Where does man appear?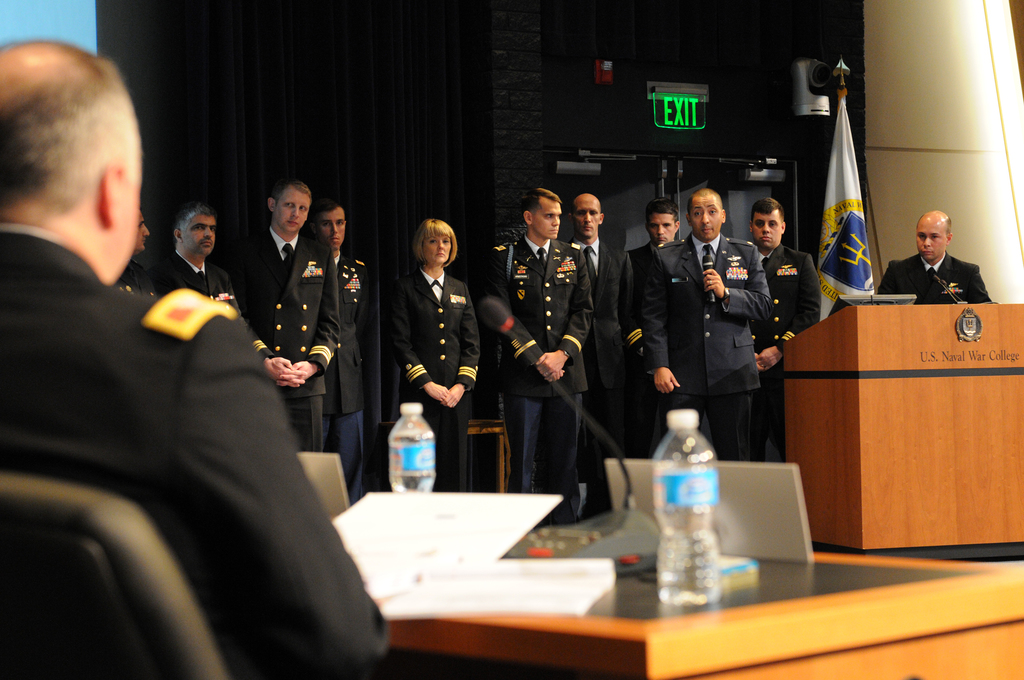
Appears at bbox(564, 188, 629, 505).
